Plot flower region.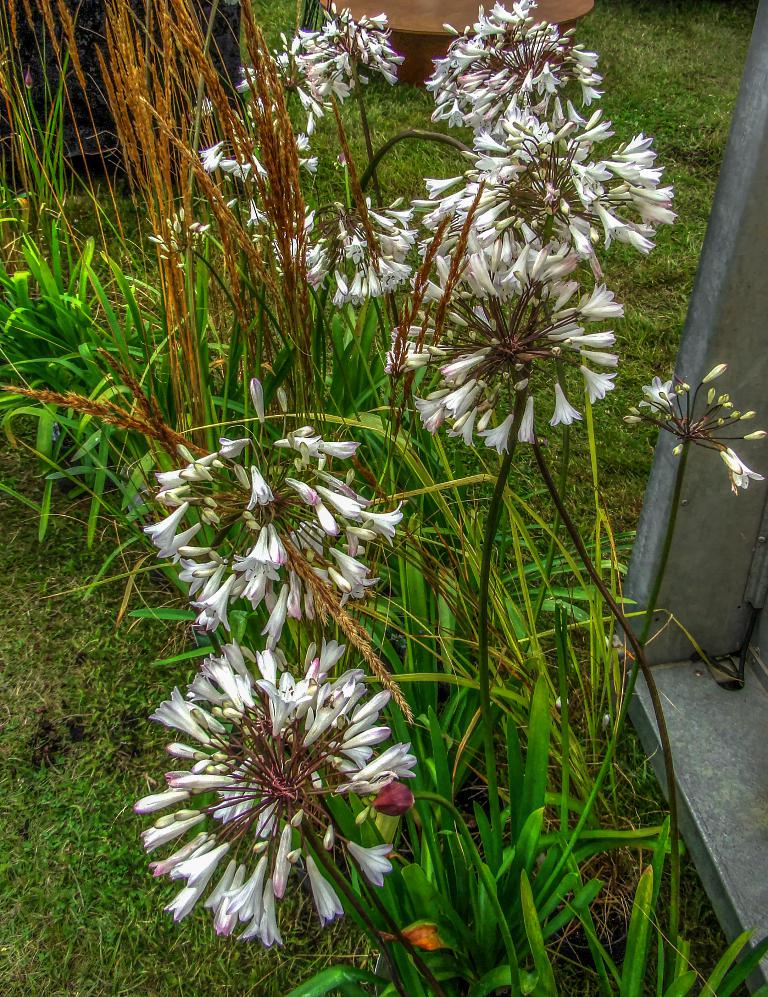
Plotted at 703/364/727/382.
